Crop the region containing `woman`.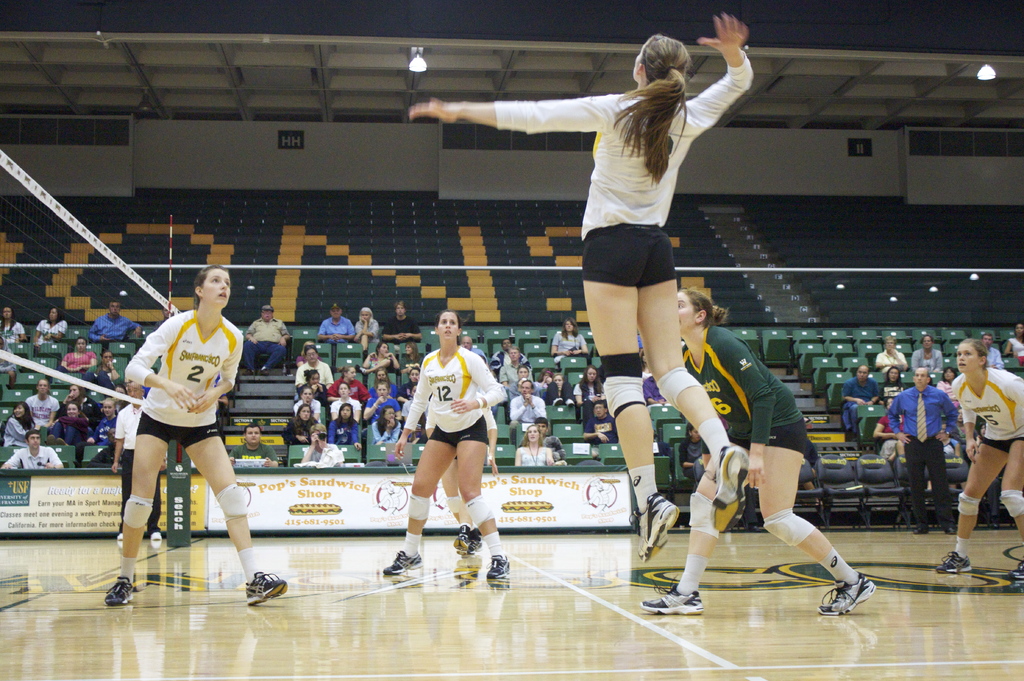
Crop region: BBox(285, 405, 321, 442).
